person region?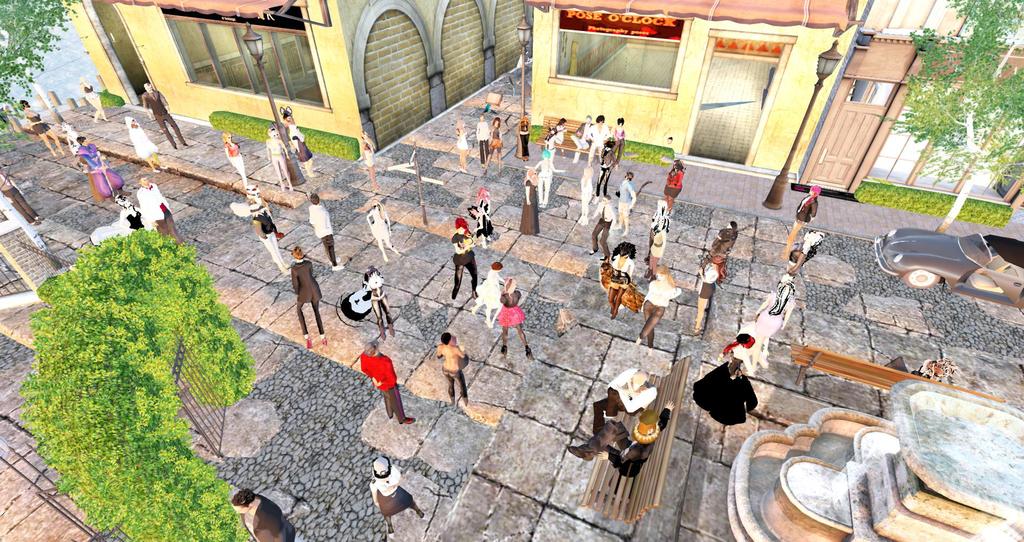
[left=360, top=336, right=416, bottom=424]
